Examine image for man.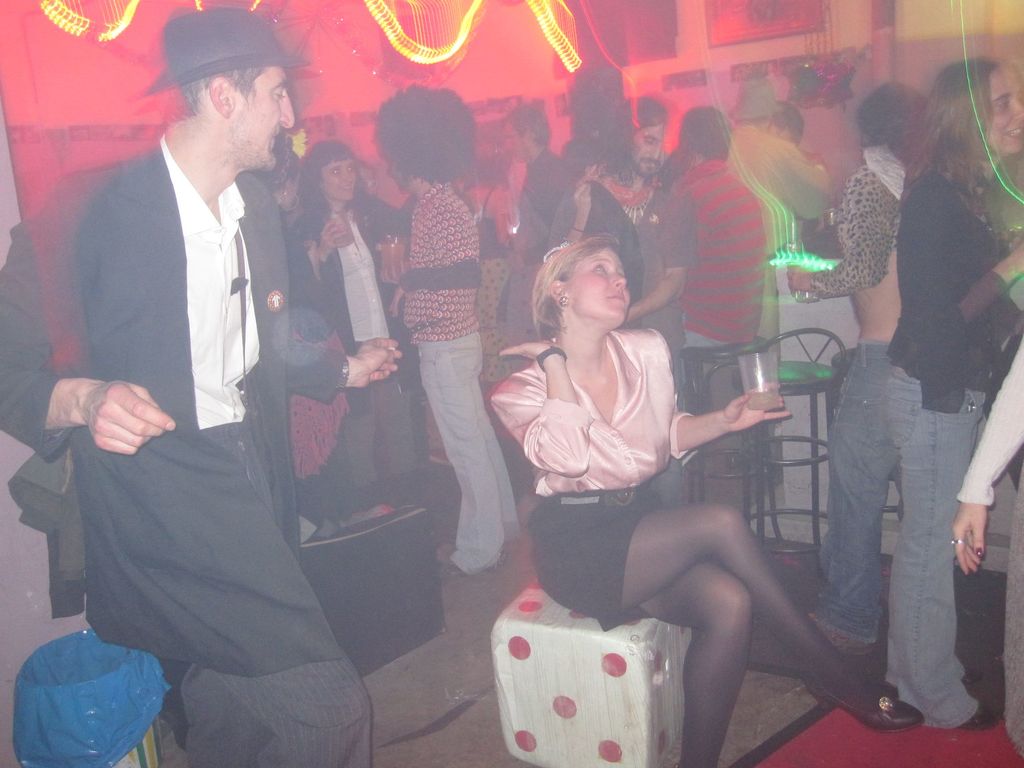
Examination result: BBox(504, 102, 574, 372).
